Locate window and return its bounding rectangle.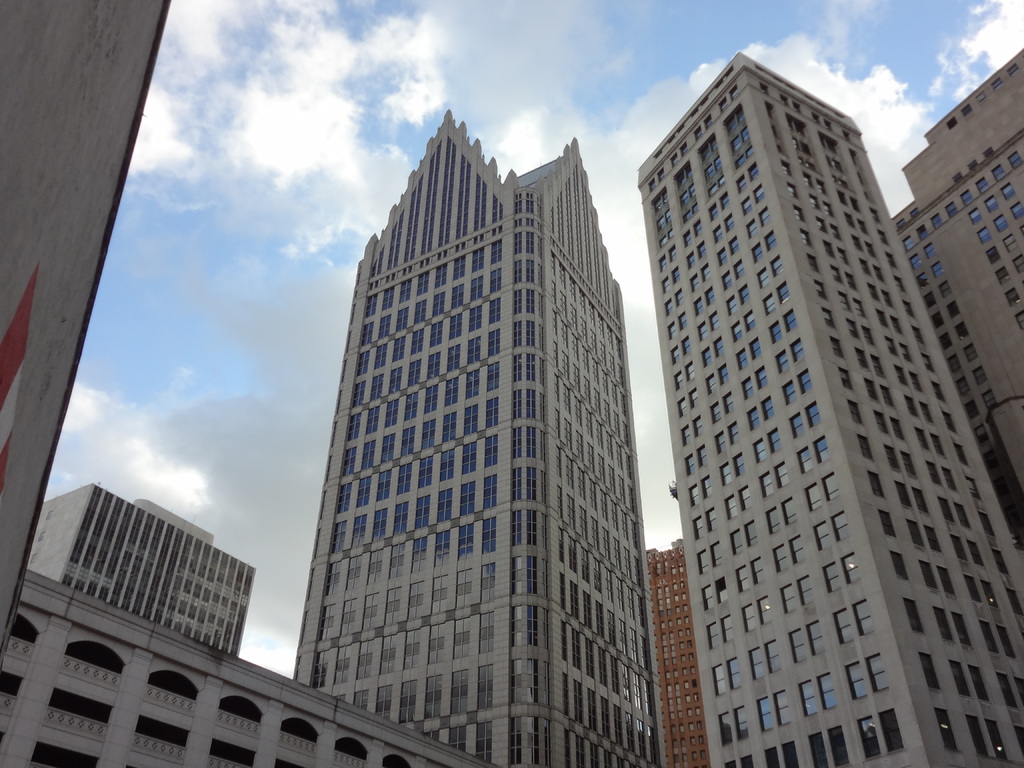
locate(681, 361, 694, 383).
